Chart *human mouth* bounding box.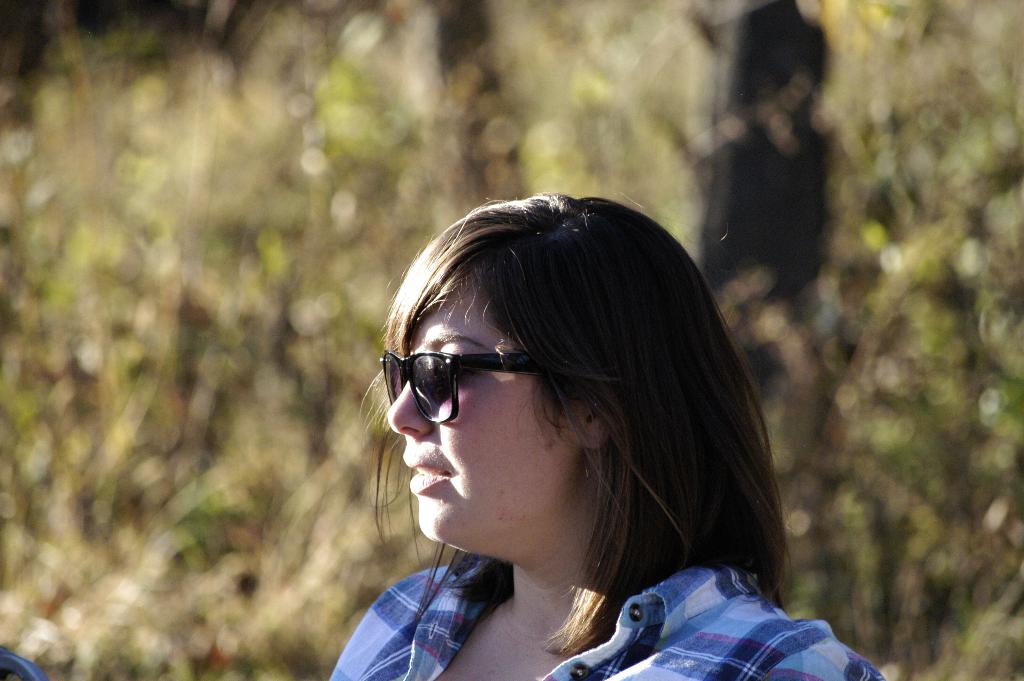
Charted: rect(402, 453, 452, 493).
